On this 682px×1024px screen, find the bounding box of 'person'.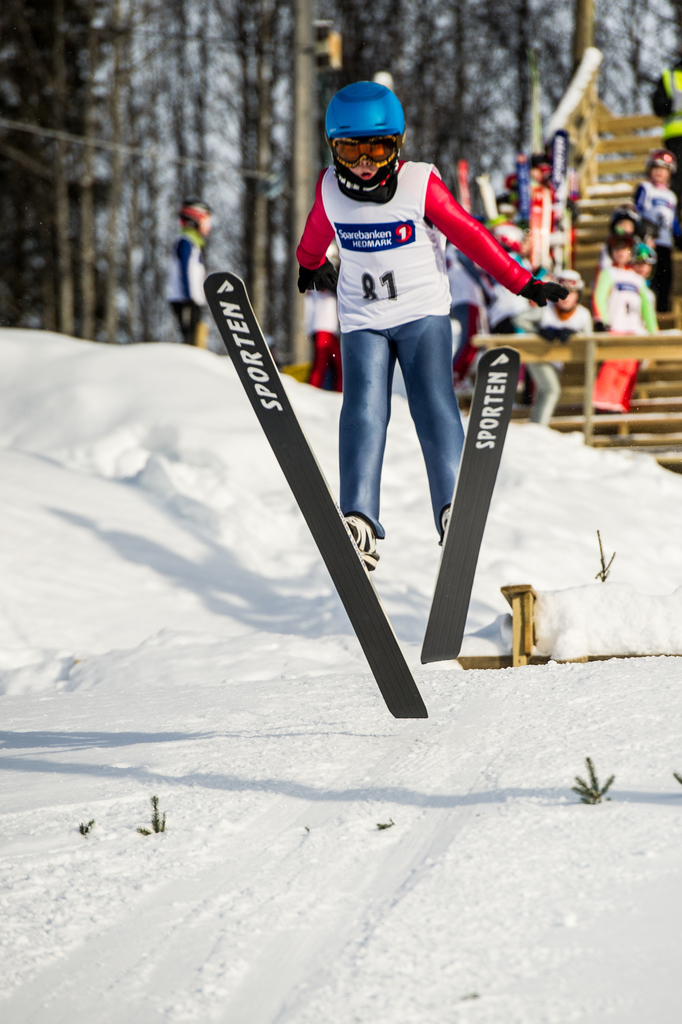
Bounding box: crop(441, 239, 511, 390).
